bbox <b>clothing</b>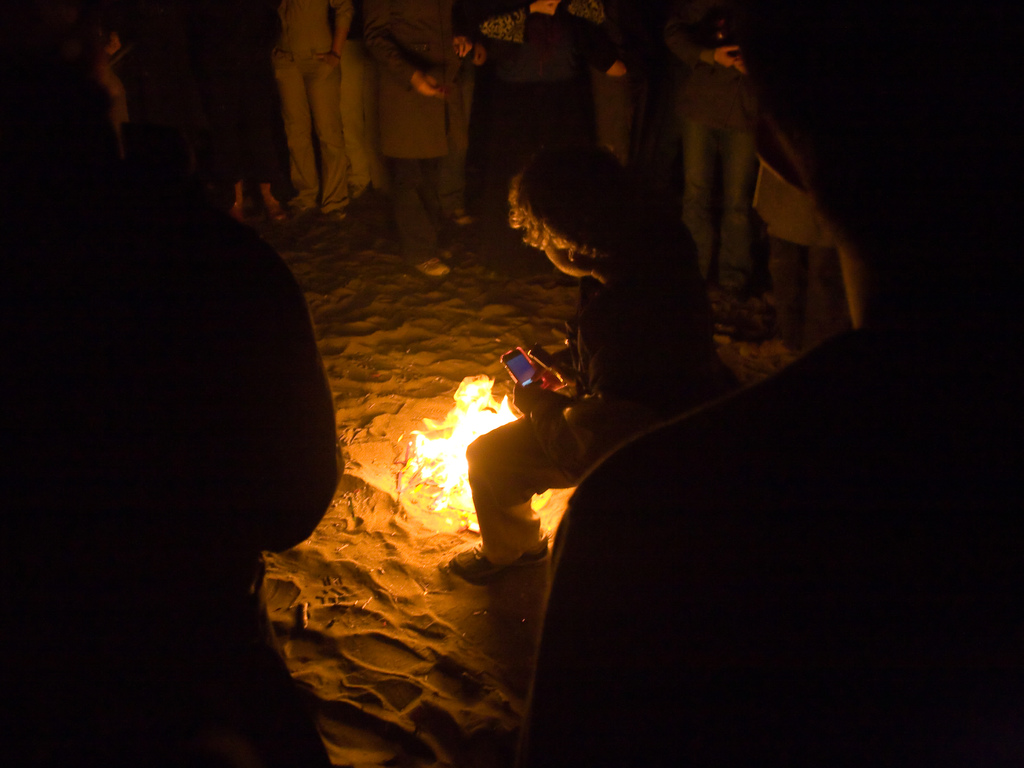
l=353, t=0, r=472, b=251
